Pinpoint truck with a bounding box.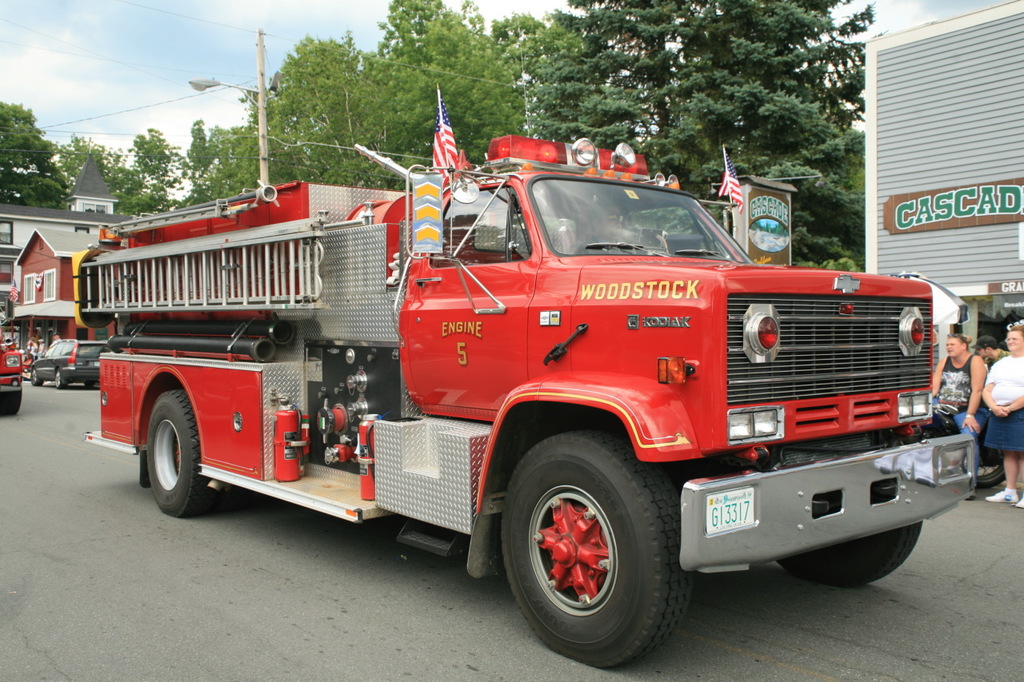
{"left": 86, "top": 127, "right": 944, "bottom": 648}.
